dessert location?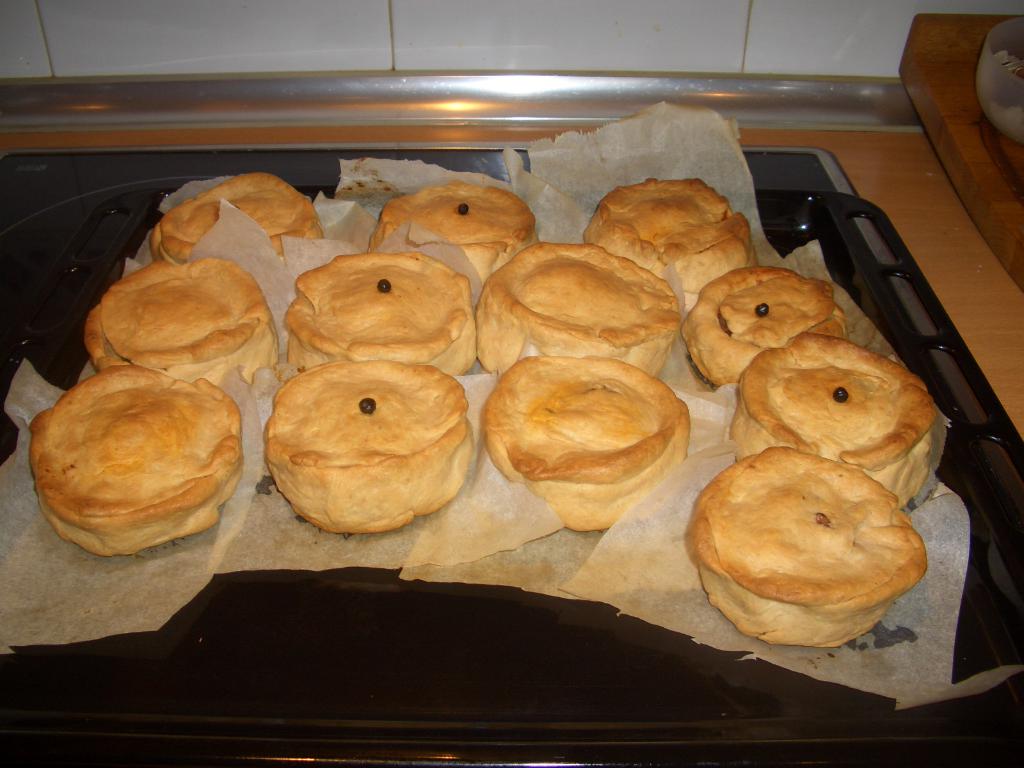
<box>472,239,681,376</box>
